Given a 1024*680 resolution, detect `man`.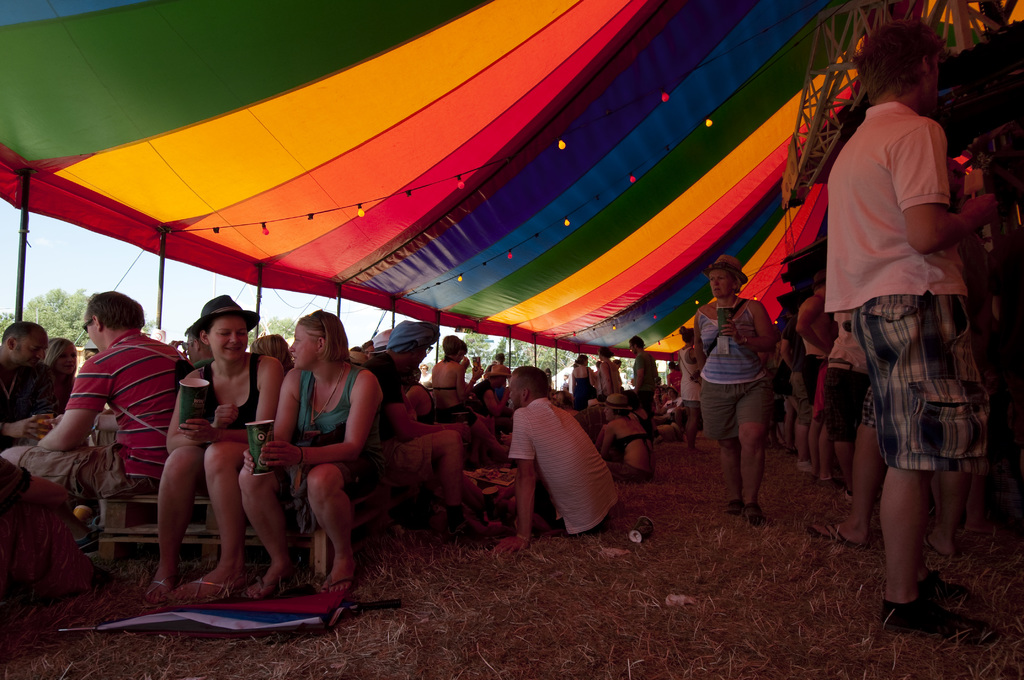
region(362, 327, 499, 546).
